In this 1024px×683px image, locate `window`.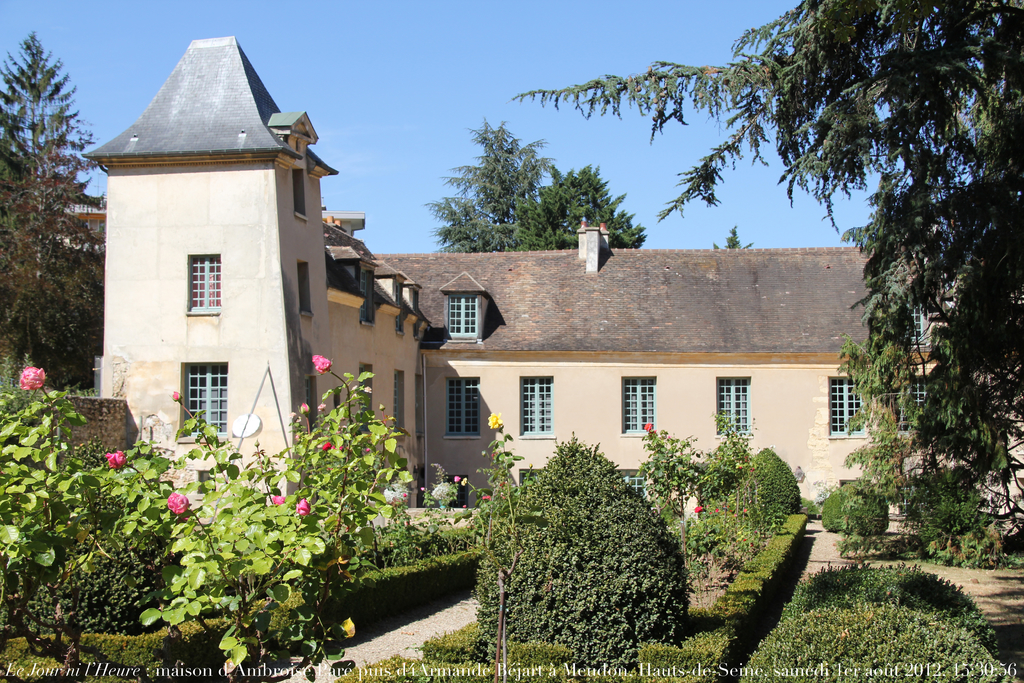
Bounding box: box(827, 377, 862, 432).
